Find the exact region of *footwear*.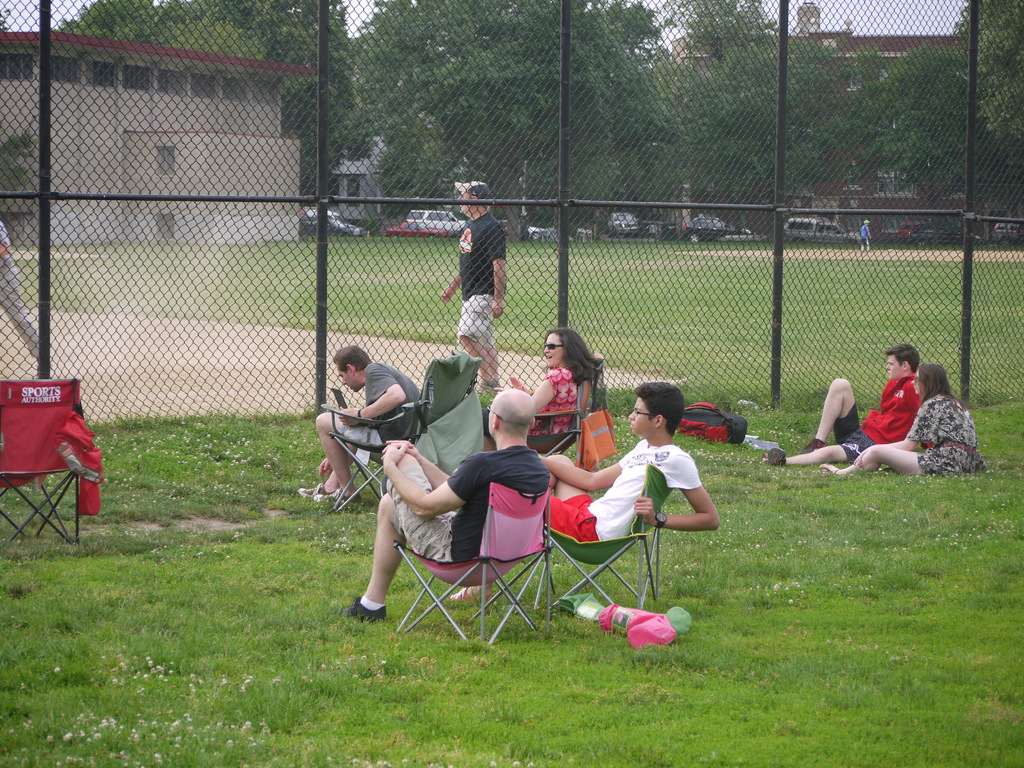
Exact region: <box>761,444,786,467</box>.
